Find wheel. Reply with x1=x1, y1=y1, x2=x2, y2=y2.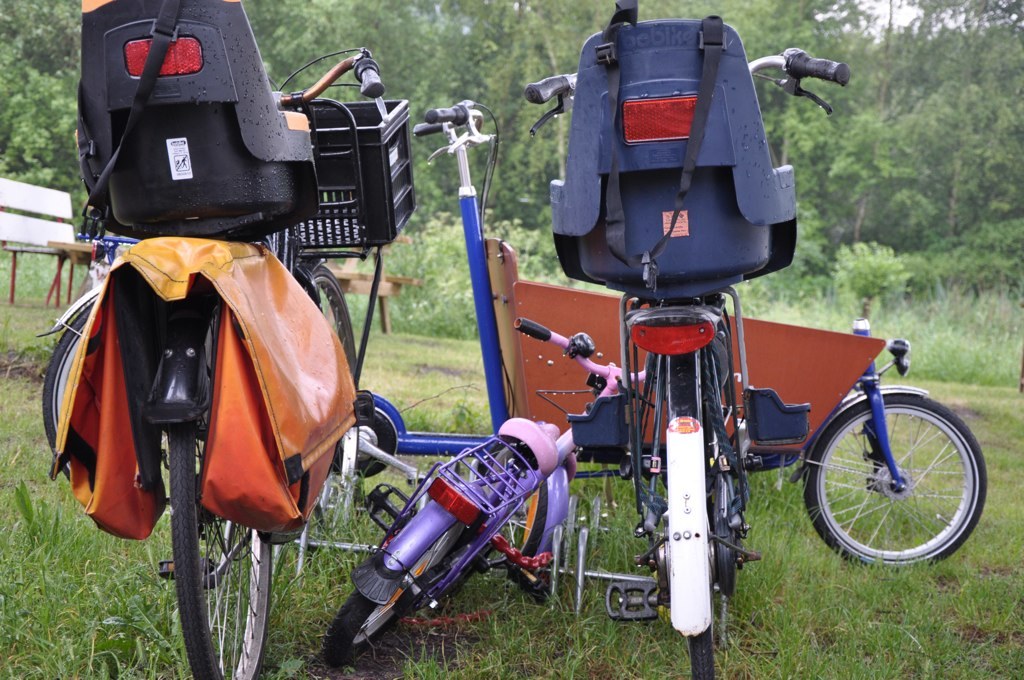
x1=480, y1=436, x2=544, y2=575.
